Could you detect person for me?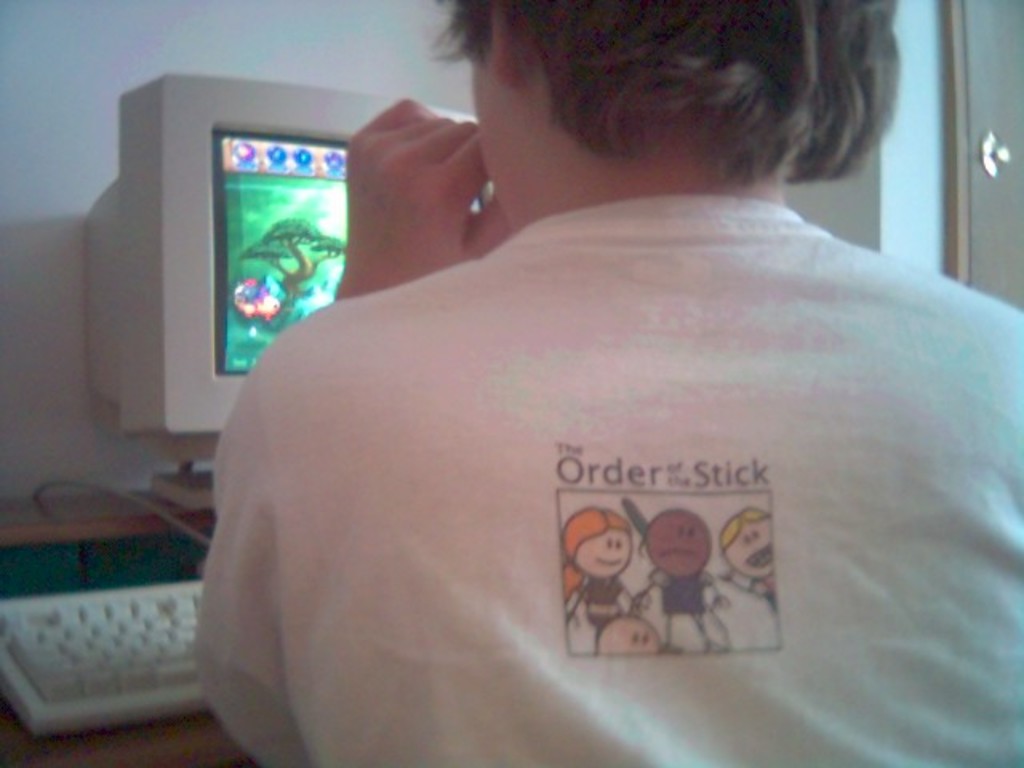
Detection result: 194 13 987 741.
